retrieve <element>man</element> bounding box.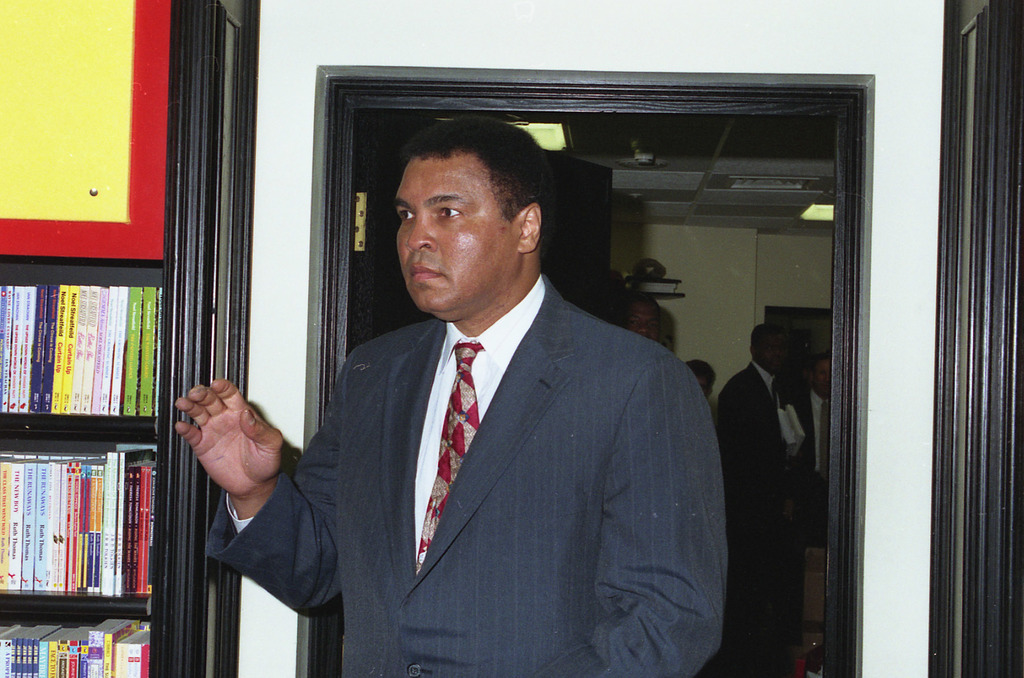
Bounding box: [x1=792, y1=344, x2=826, y2=537].
